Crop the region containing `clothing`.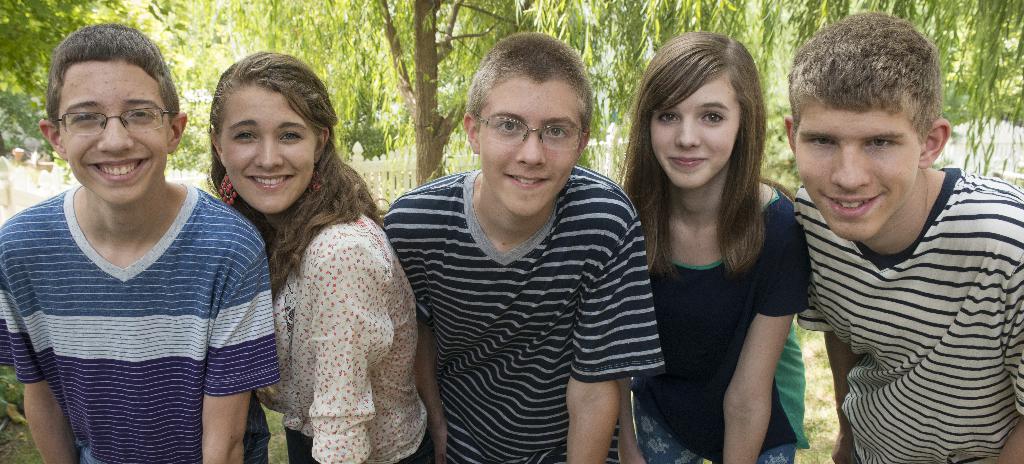
Crop region: x1=257, y1=210, x2=433, y2=463.
